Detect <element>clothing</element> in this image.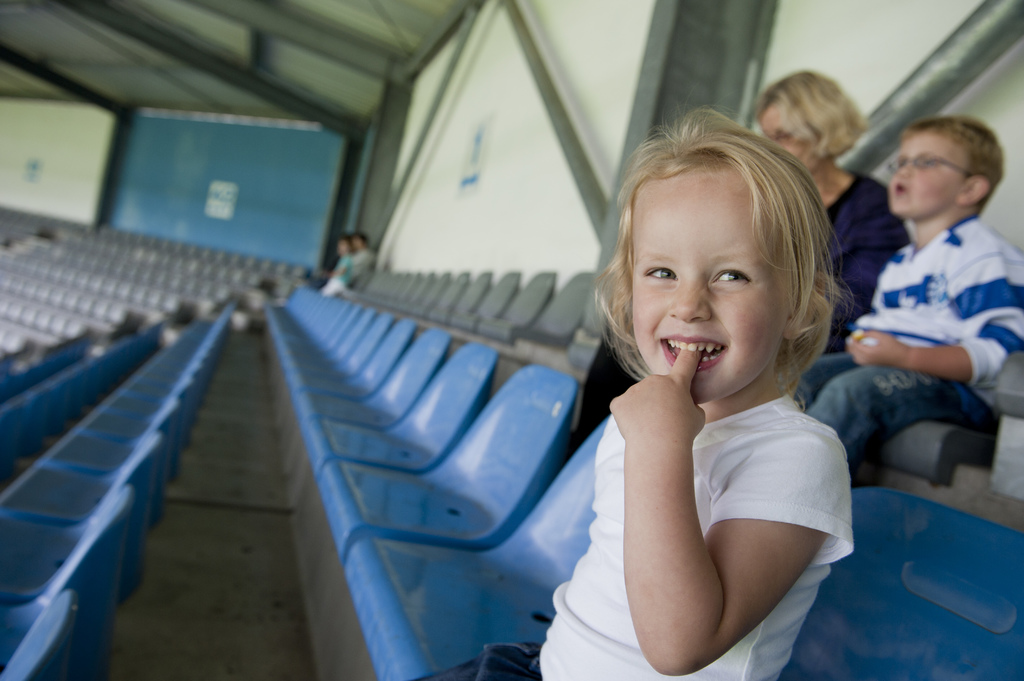
Detection: [left=348, top=243, right=380, bottom=287].
